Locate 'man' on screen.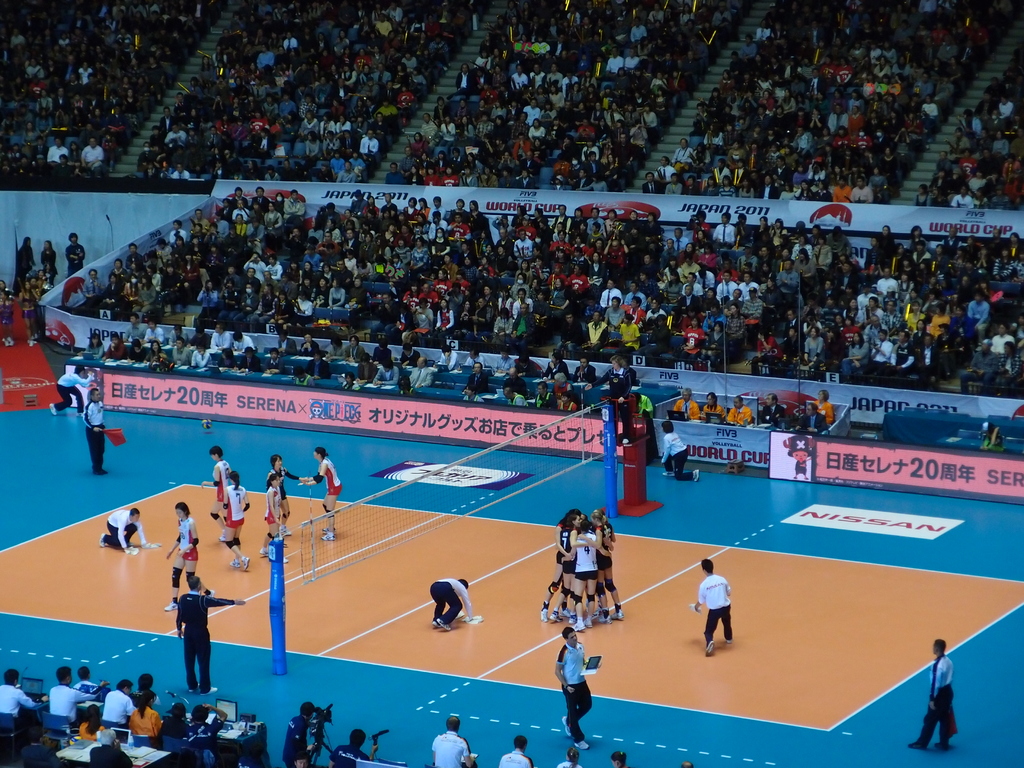
On screen at bbox(96, 511, 165, 554).
